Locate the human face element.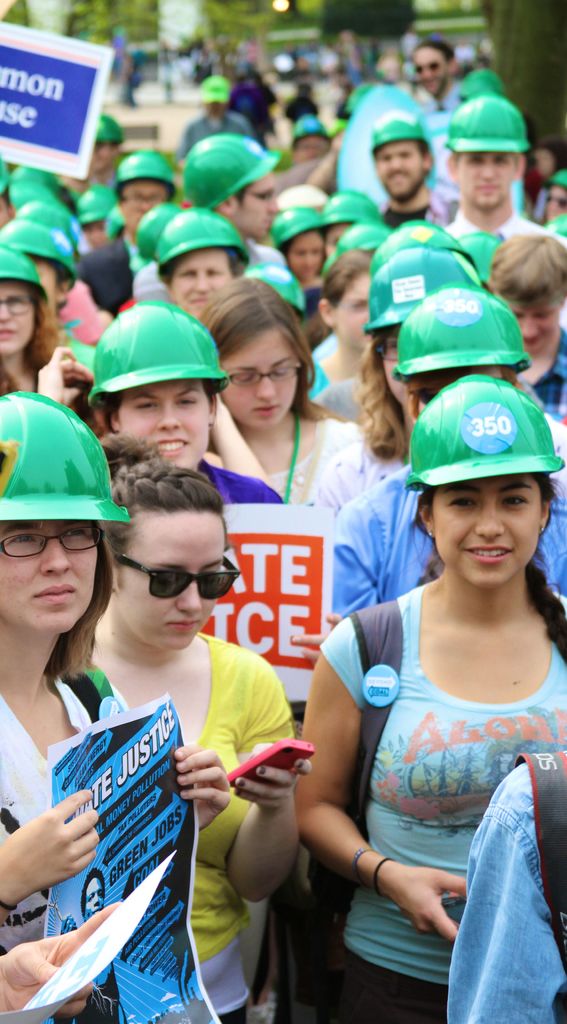
Element bbox: detection(113, 375, 211, 462).
